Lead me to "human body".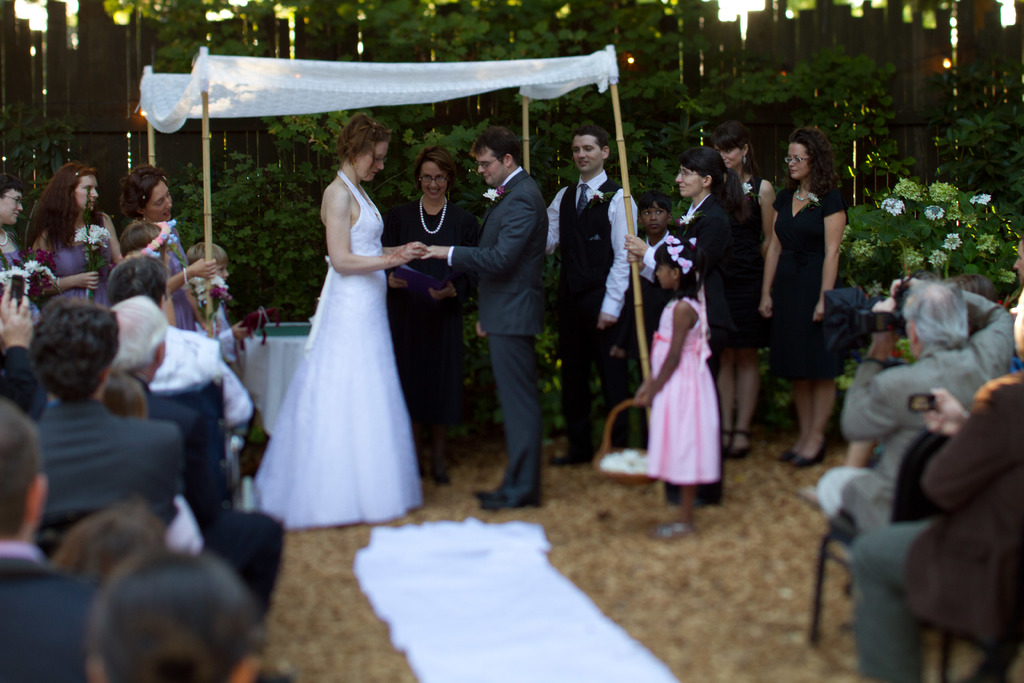
Lead to left=852, top=272, right=1023, bottom=682.
